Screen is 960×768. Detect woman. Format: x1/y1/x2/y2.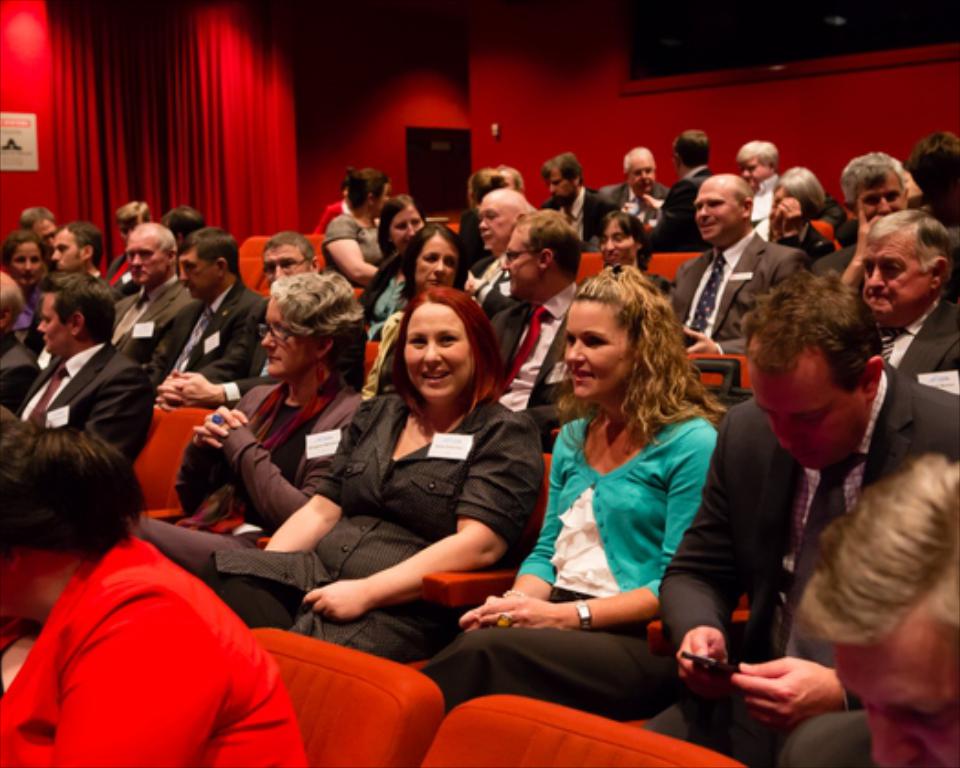
0/411/298/766.
